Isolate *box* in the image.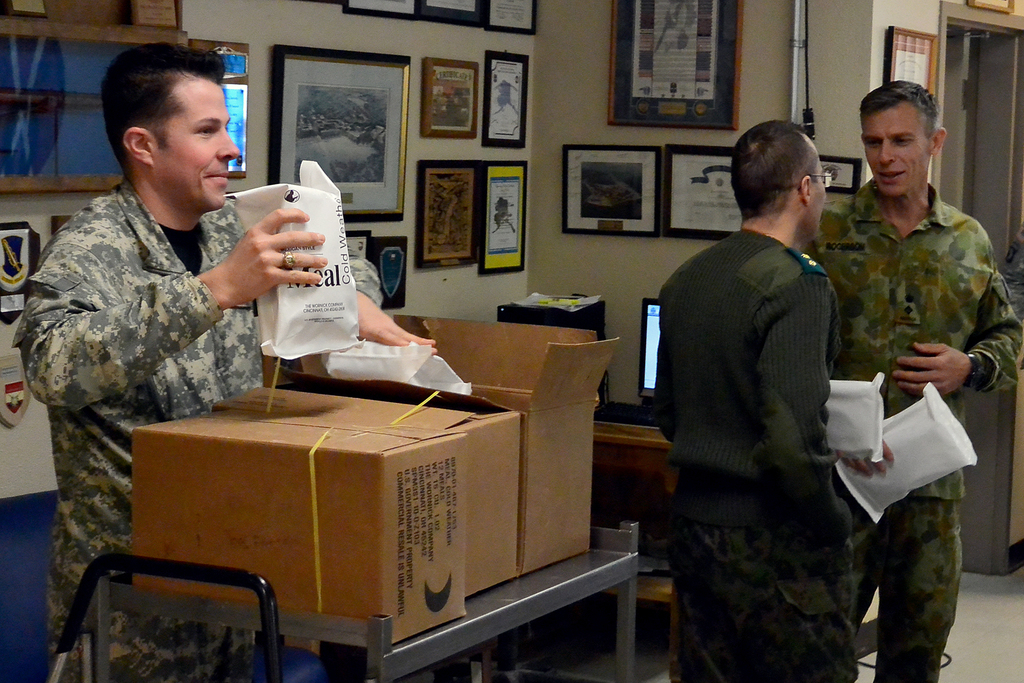
Isolated region: (211, 369, 519, 597).
